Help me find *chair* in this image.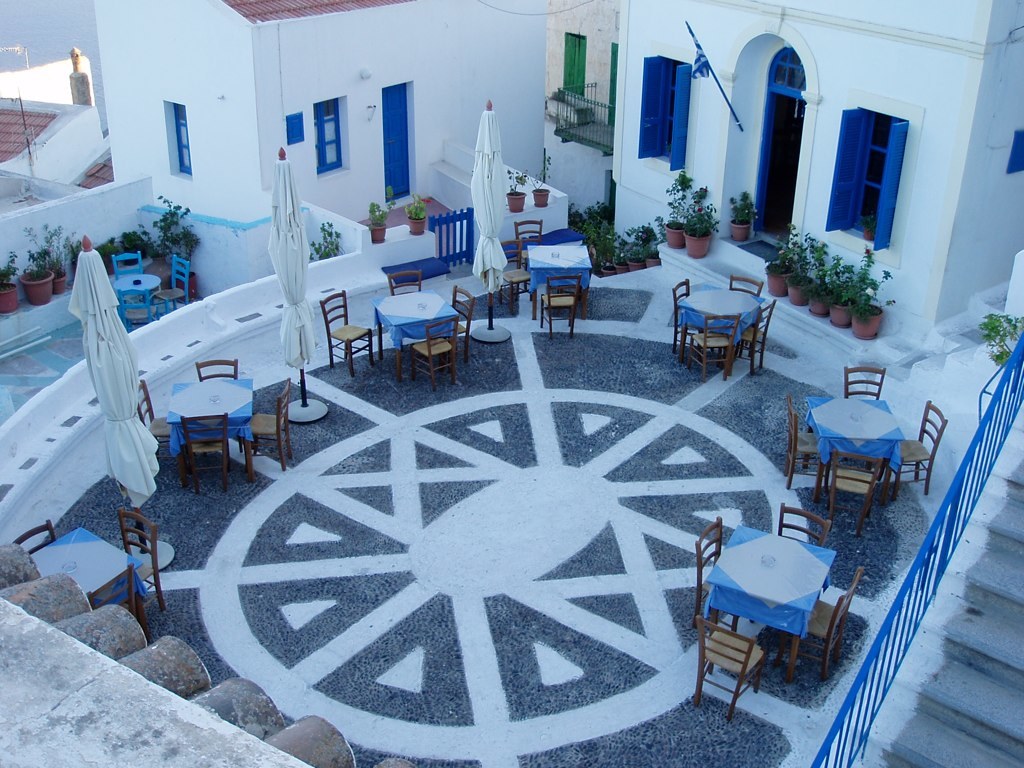
Found it: bbox=[842, 365, 885, 395].
